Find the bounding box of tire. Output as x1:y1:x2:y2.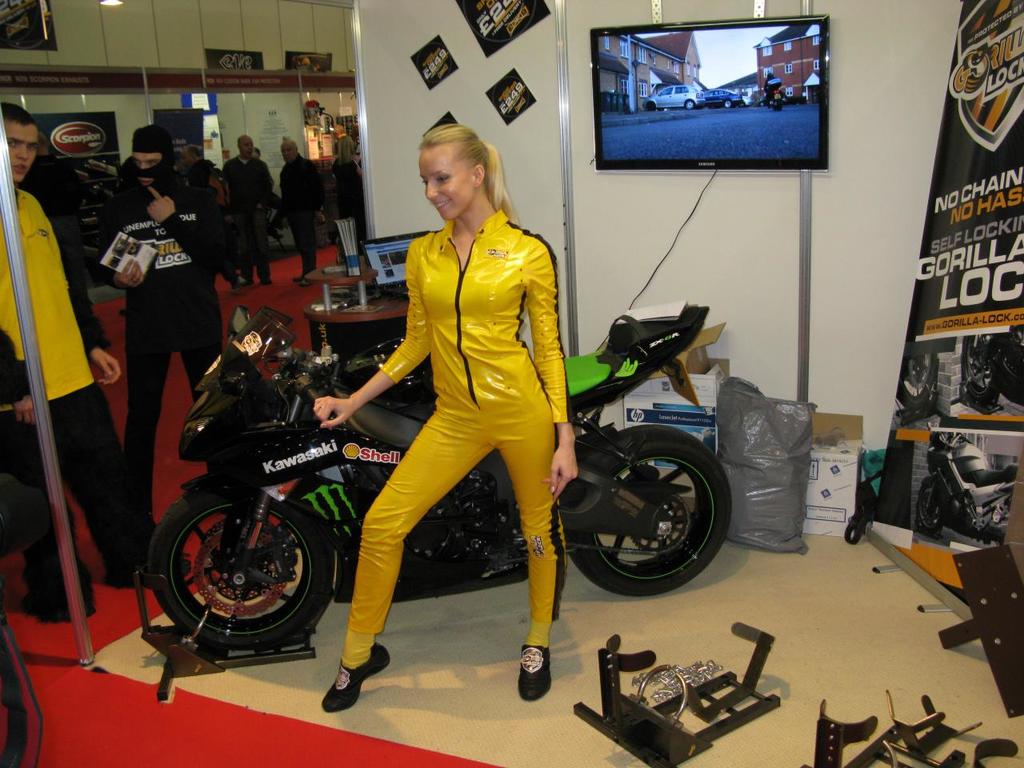
685:99:693:109.
